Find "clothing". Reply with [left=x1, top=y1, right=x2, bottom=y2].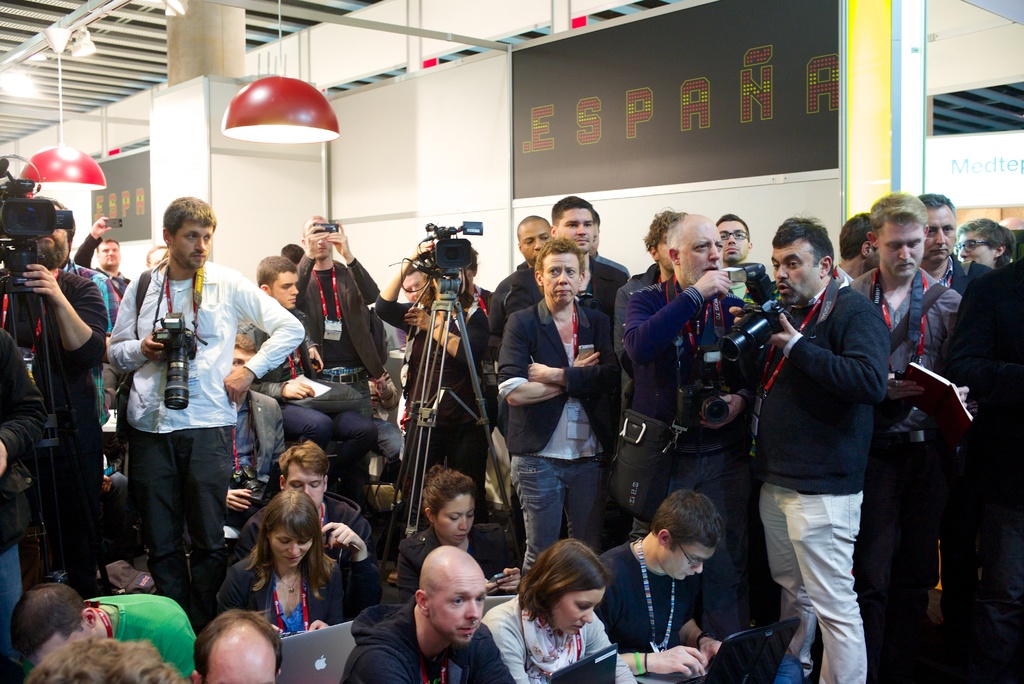
[left=476, top=590, right=630, bottom=683].
